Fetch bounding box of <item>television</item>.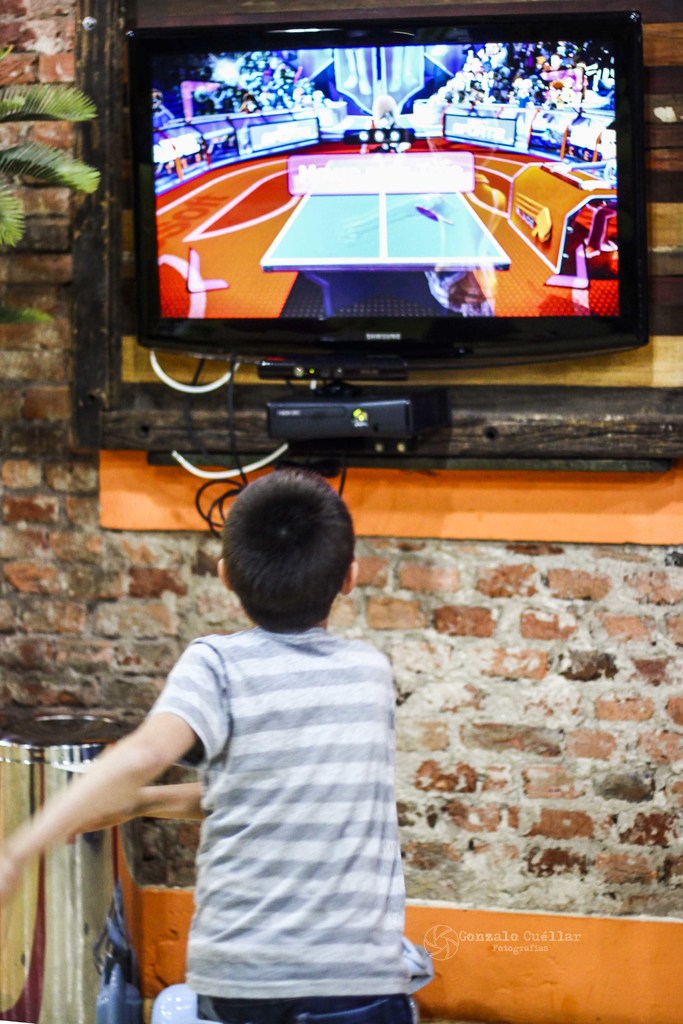
Bbox: (127,8,656,357).
